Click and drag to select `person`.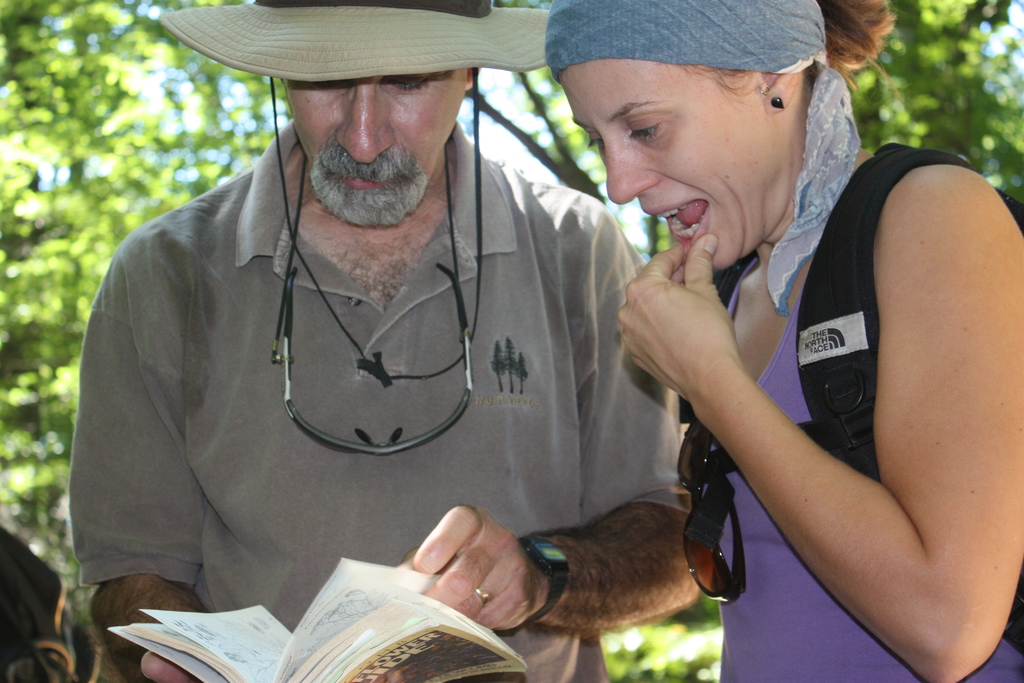
Selection: x1=68, y1=0, x2=716, y2=682.
